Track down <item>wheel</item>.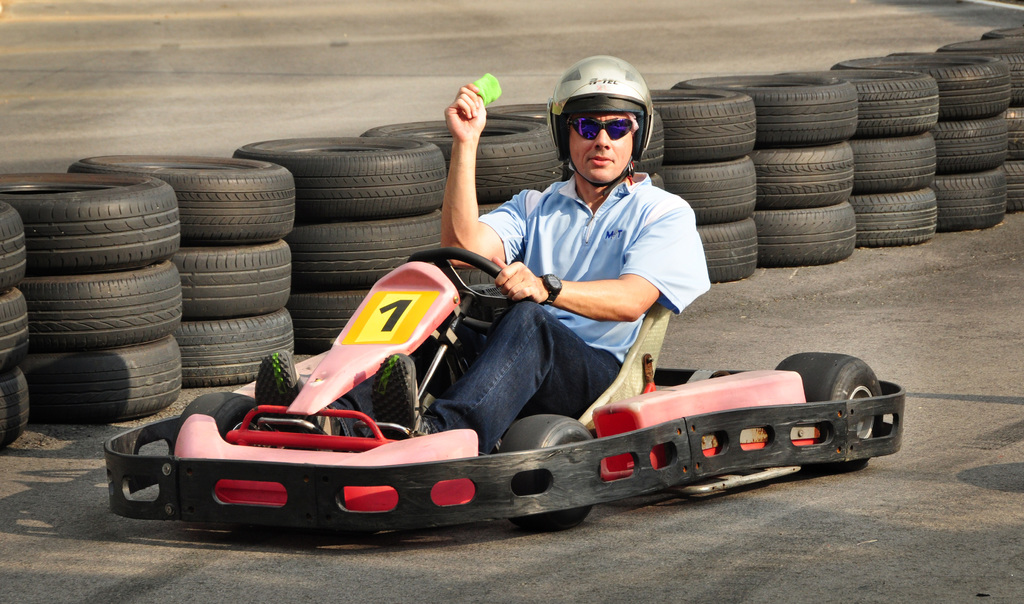
Tracked to box=[0, 203, 28, 293].
